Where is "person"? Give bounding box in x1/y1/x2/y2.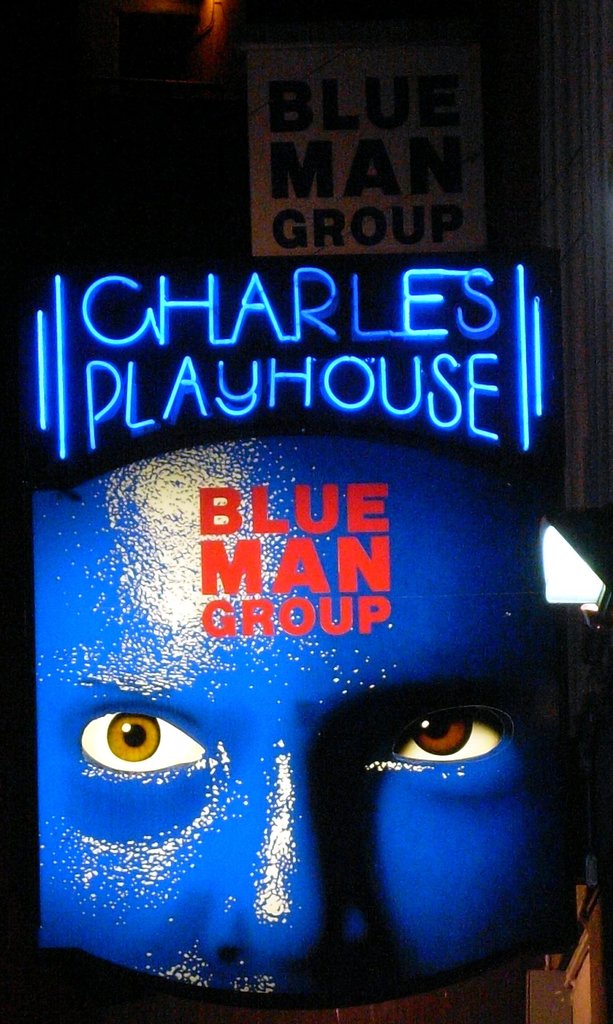
38/437/562/1005.
